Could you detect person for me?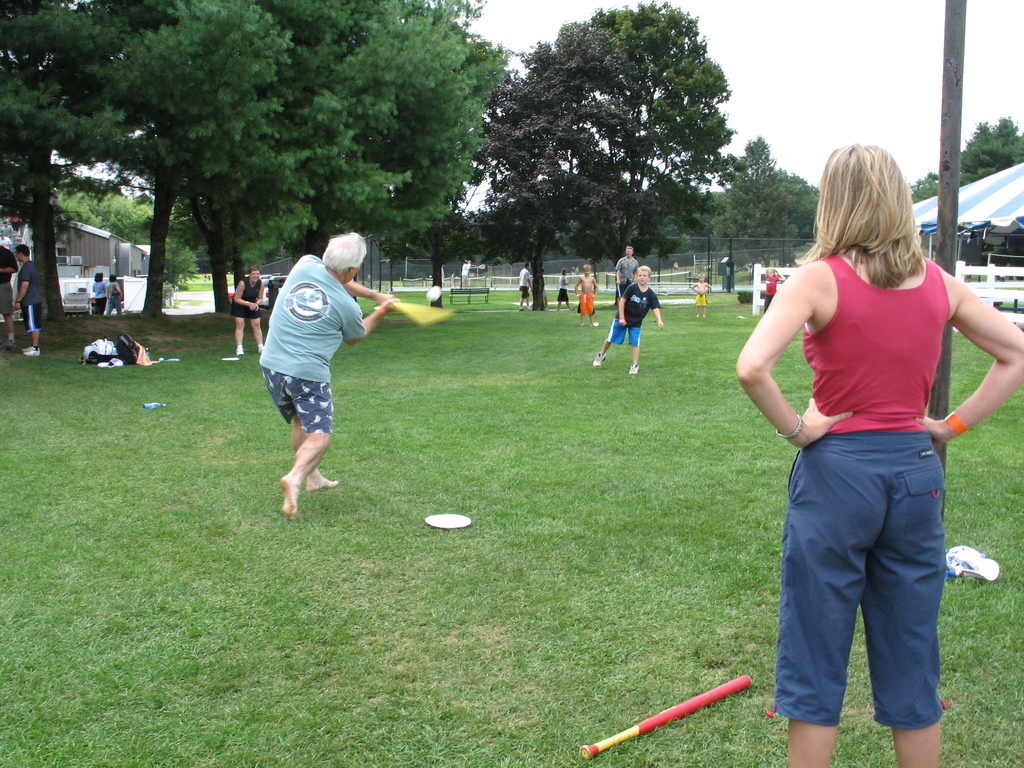
Detection result: 257 230 396 527.
